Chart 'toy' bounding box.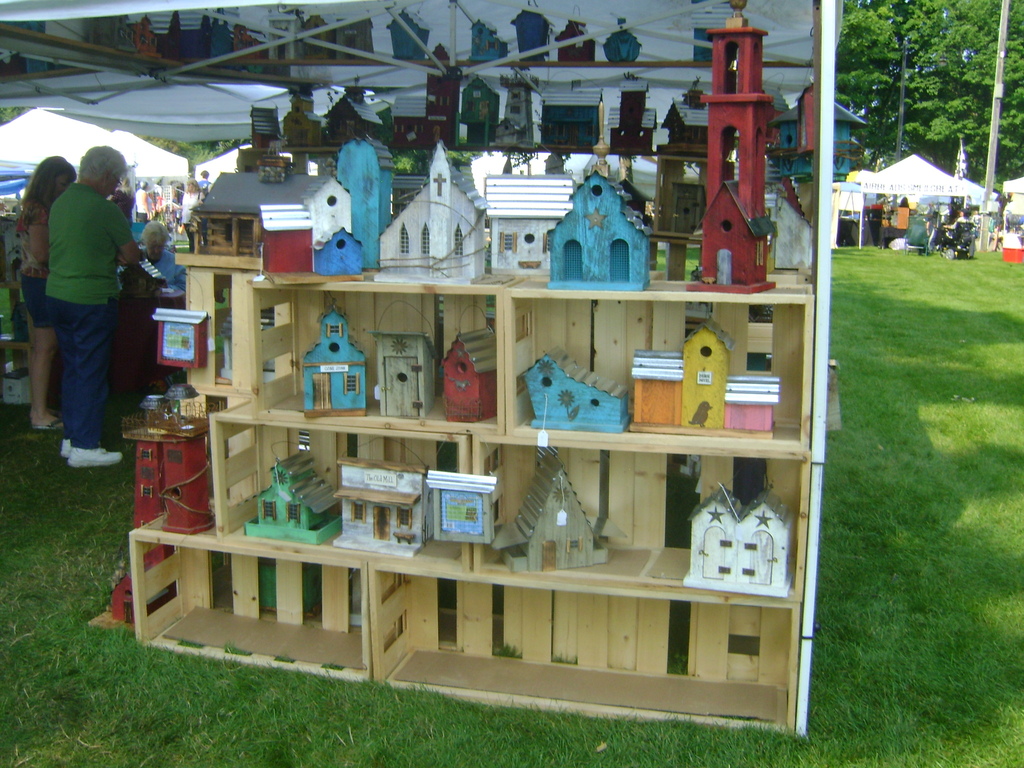
Charted: region(193, 174, 368, 280).
